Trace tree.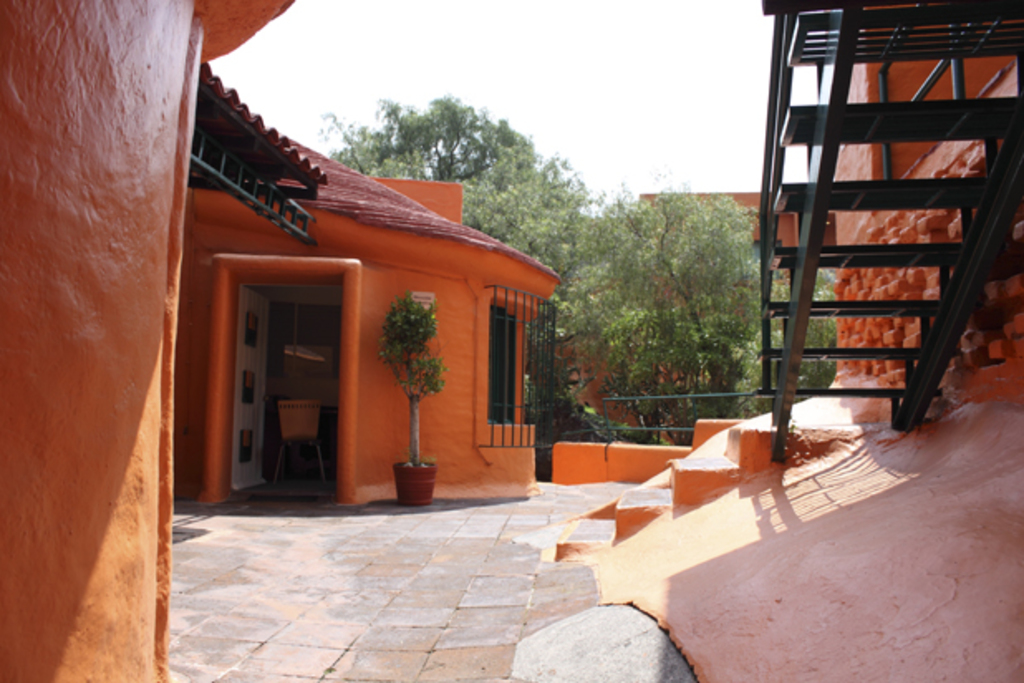
Traced to (left=545, top=167, right=792, bottom=433).
